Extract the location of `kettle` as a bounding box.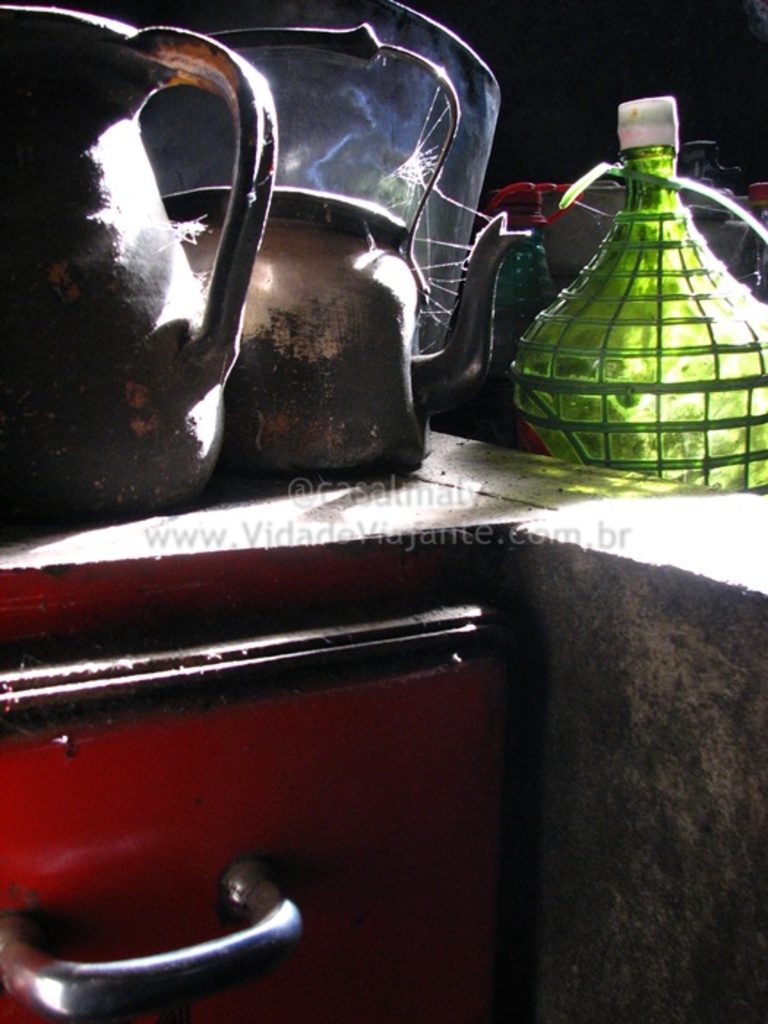
<bbox>0, 0, 288, 534</bbox>.
